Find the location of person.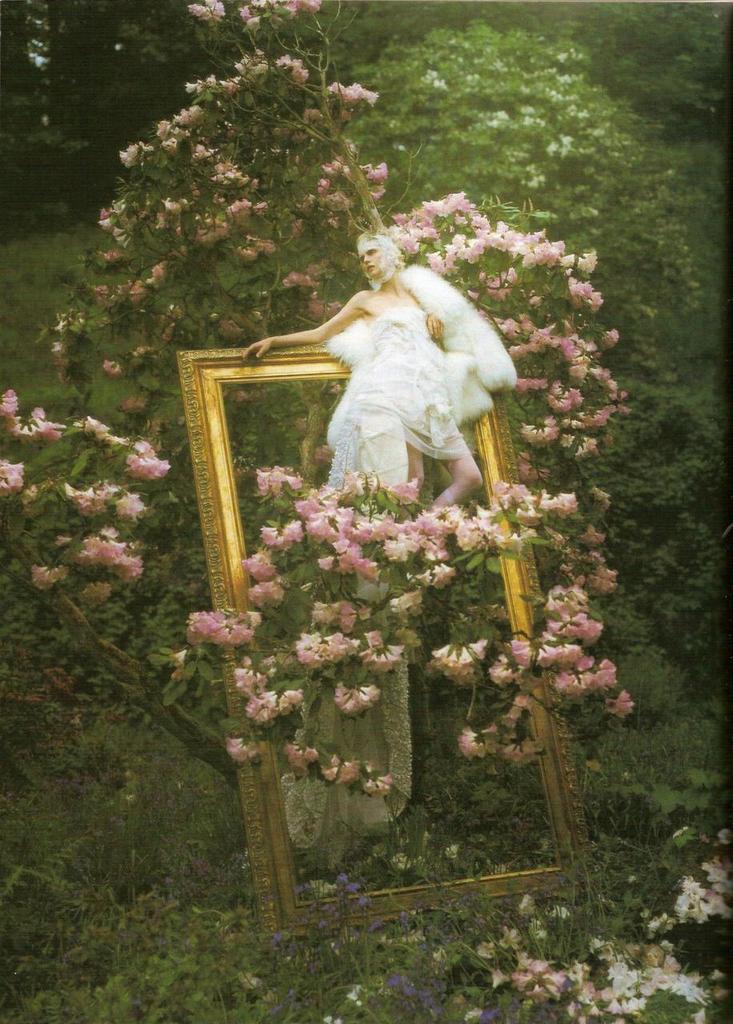
Location: BBox(263, 218, 521, 554).
